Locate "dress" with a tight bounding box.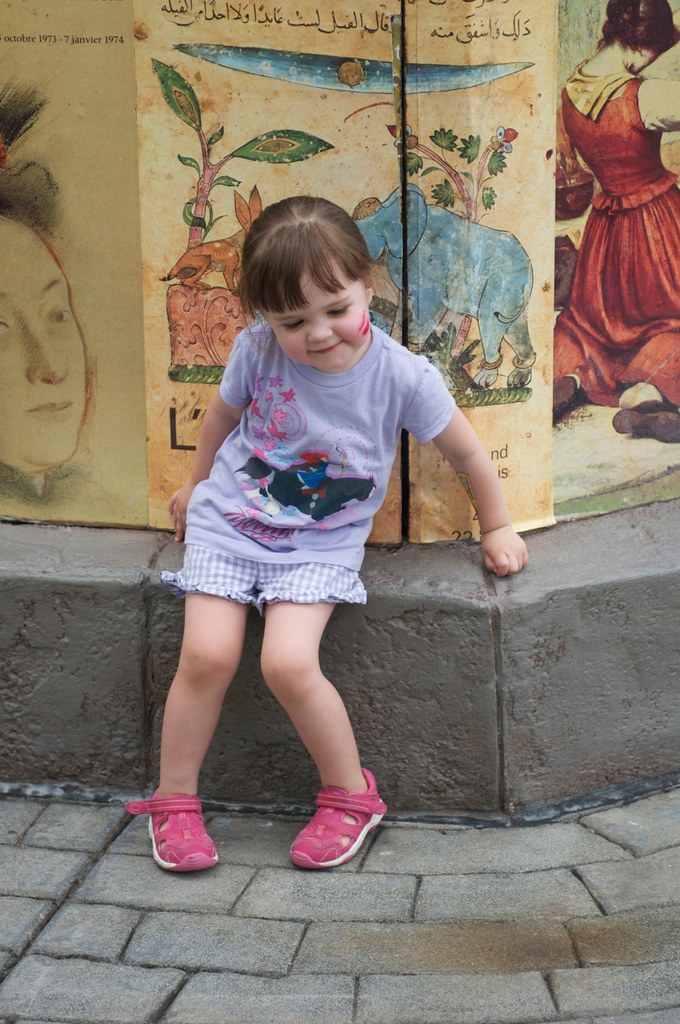
(x1=569, y1=38, x2=665, y2=396).
